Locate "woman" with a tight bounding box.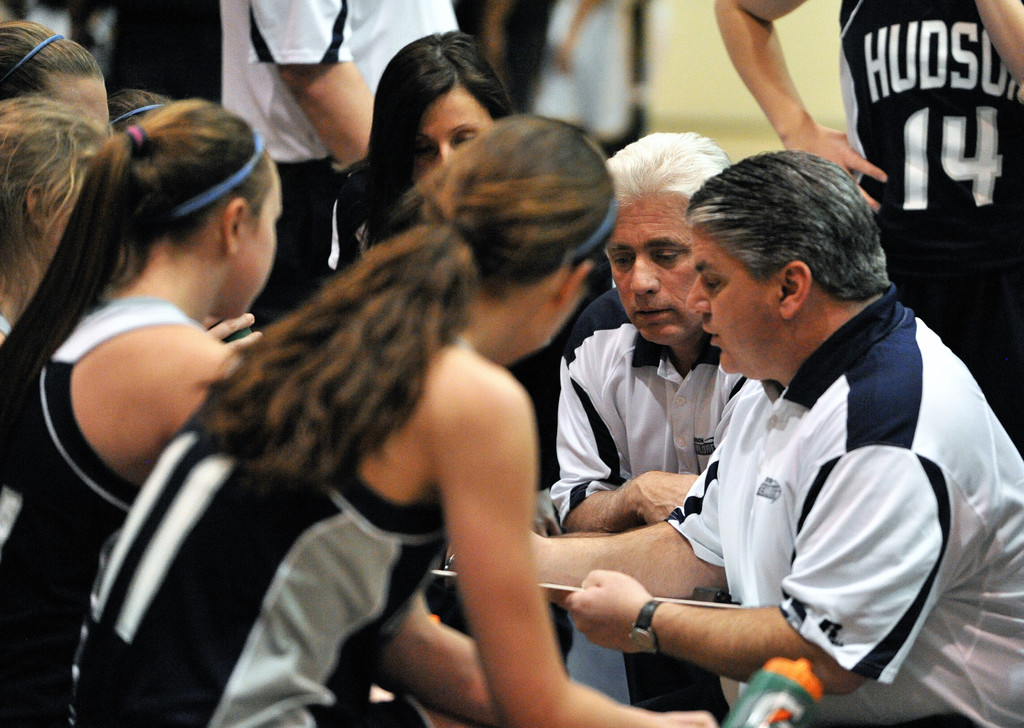
(x1=333, y1=33, x2=507, y2=270).
